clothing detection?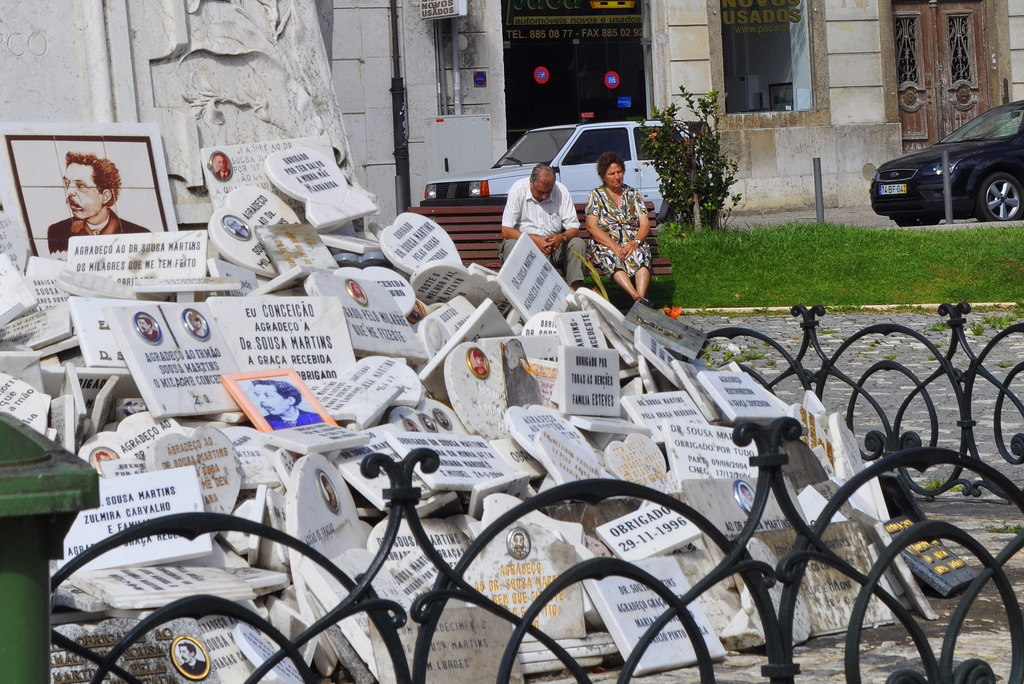
l=495, t=177, r=579, b=232
